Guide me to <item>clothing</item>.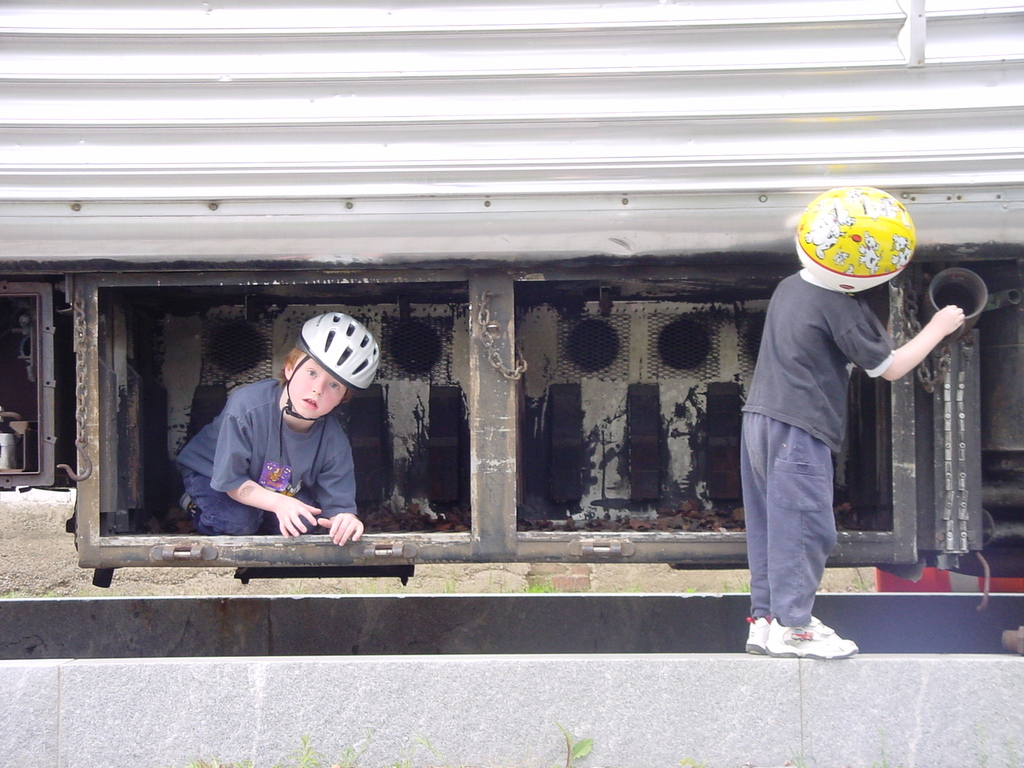
Guidance: bbox=(174, 380, 356, 538).
